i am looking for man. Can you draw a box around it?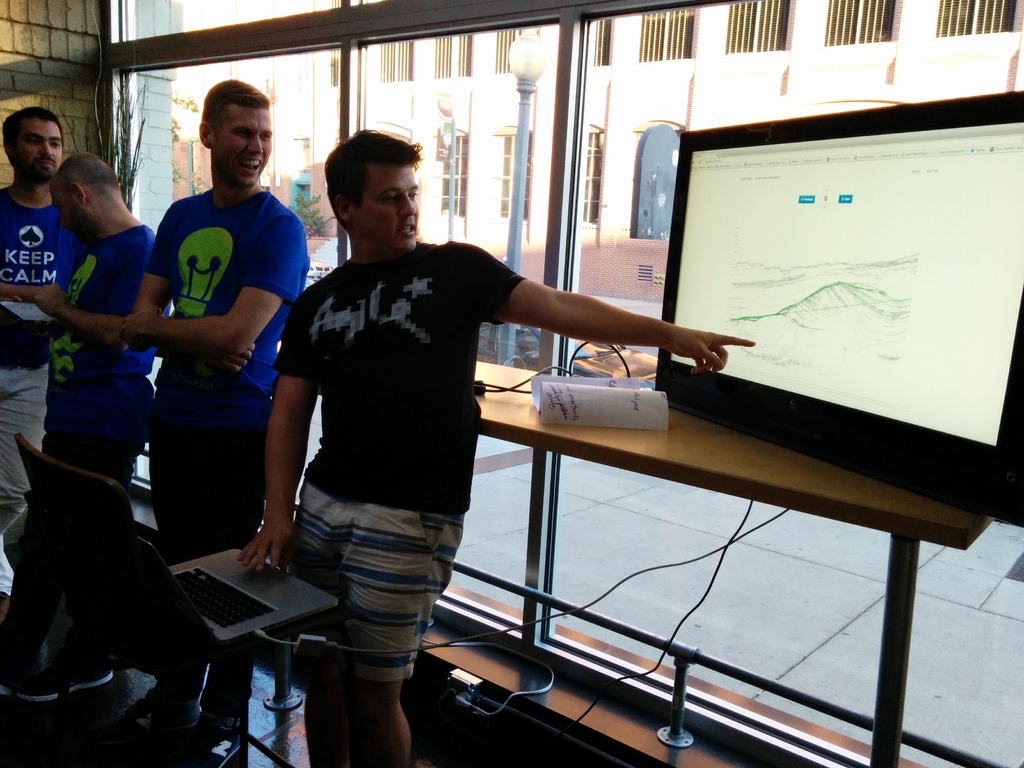
Sure, the bounding box is (x1=237, y1=125, x2=759, y2=767).
